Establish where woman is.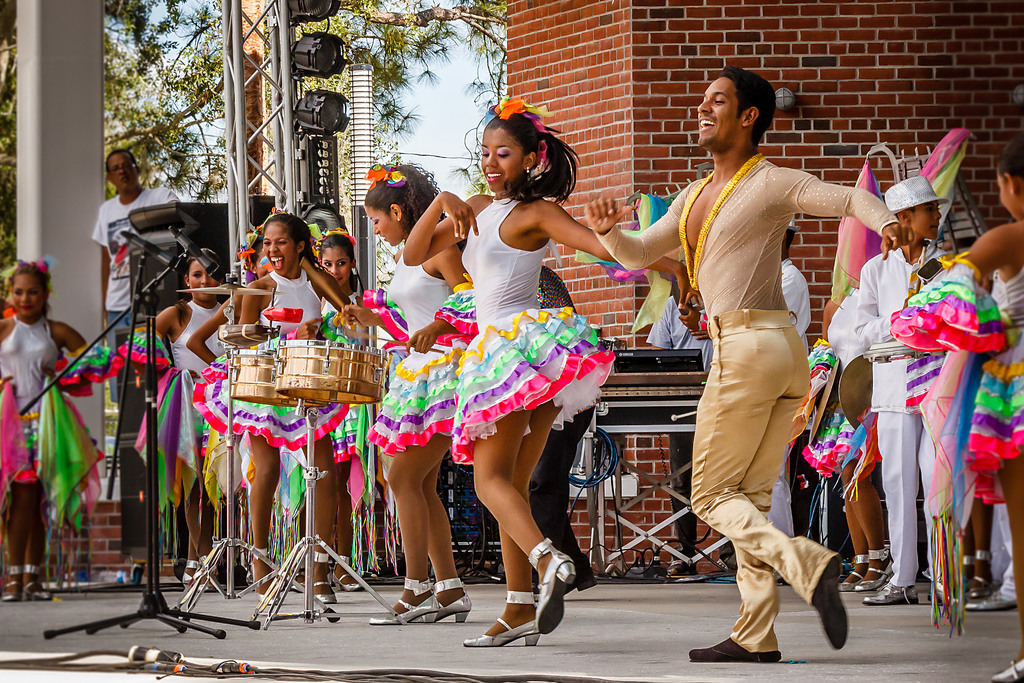
Established at 310/217/392/604.
